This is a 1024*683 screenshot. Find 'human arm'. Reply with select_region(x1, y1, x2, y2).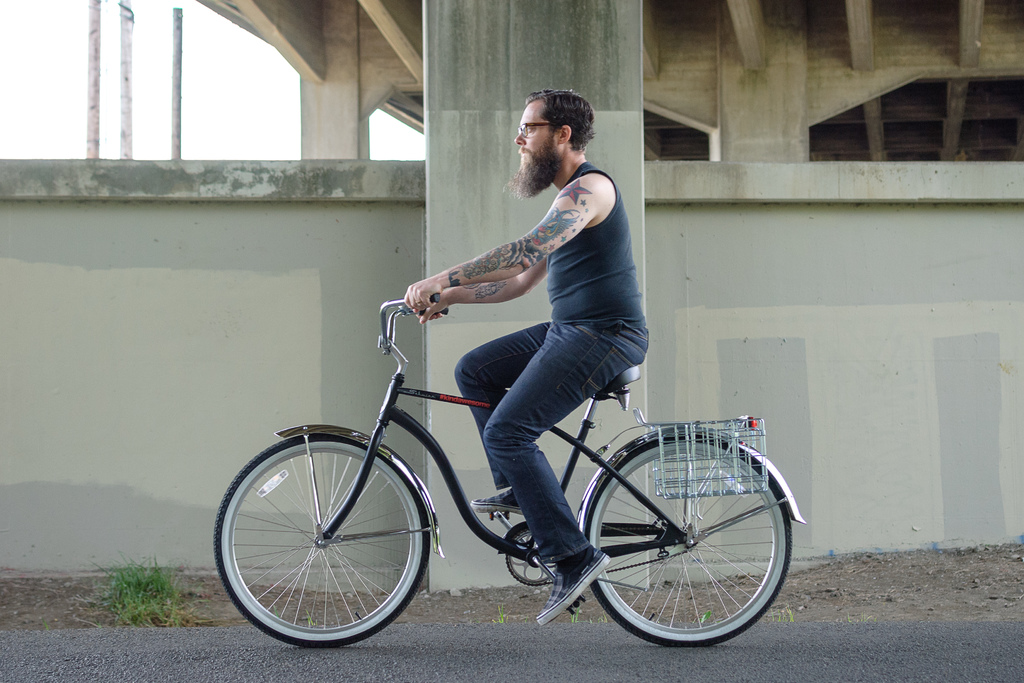
select_region(417, 257, 548, 331).
